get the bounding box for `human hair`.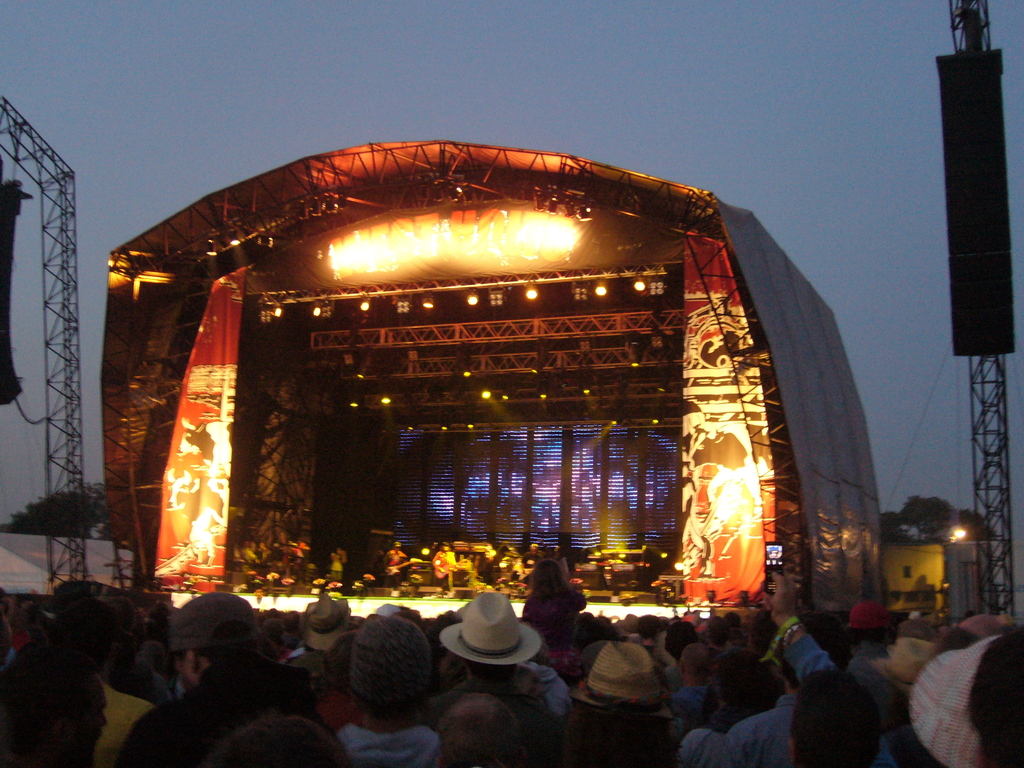
<box>207,714,352,767</box>.
